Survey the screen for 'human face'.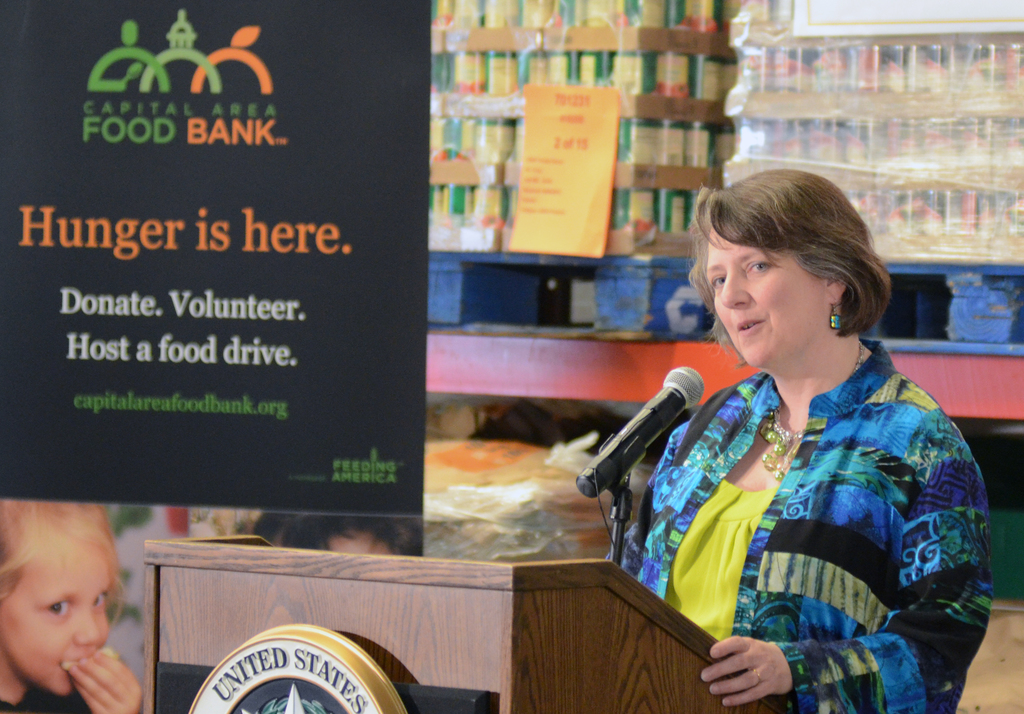
Survey found: <region>709, 225, 825, 369</region>.
